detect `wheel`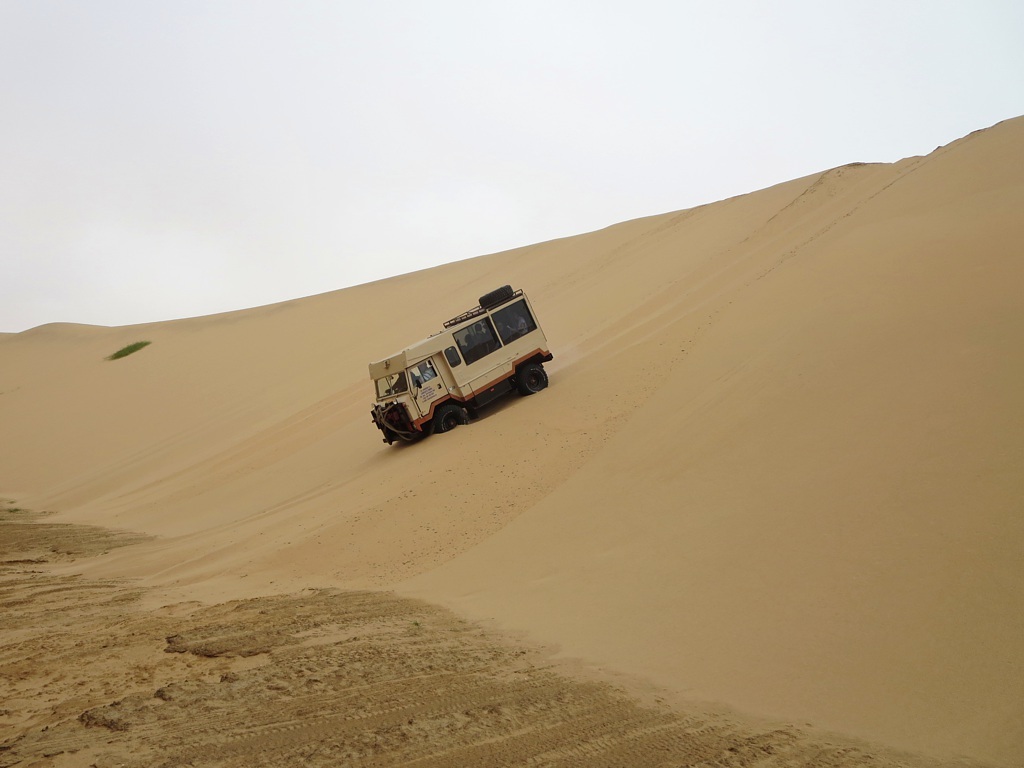
l=438, t=408, r=473, b=432
